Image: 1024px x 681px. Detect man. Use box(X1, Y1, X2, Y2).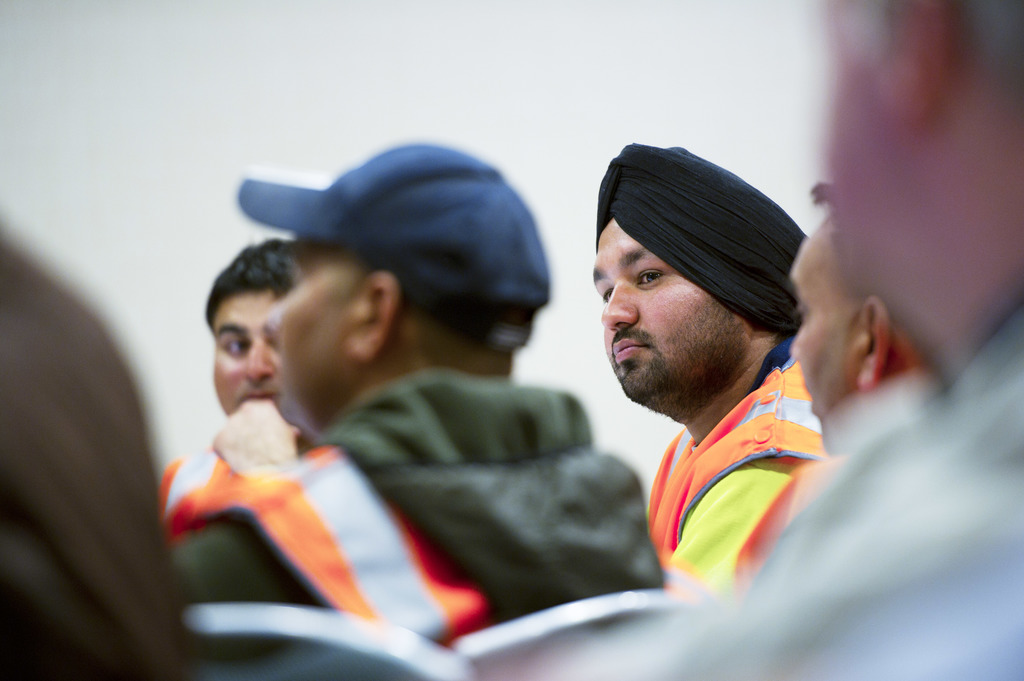
box(733, 180, 943, 599).
